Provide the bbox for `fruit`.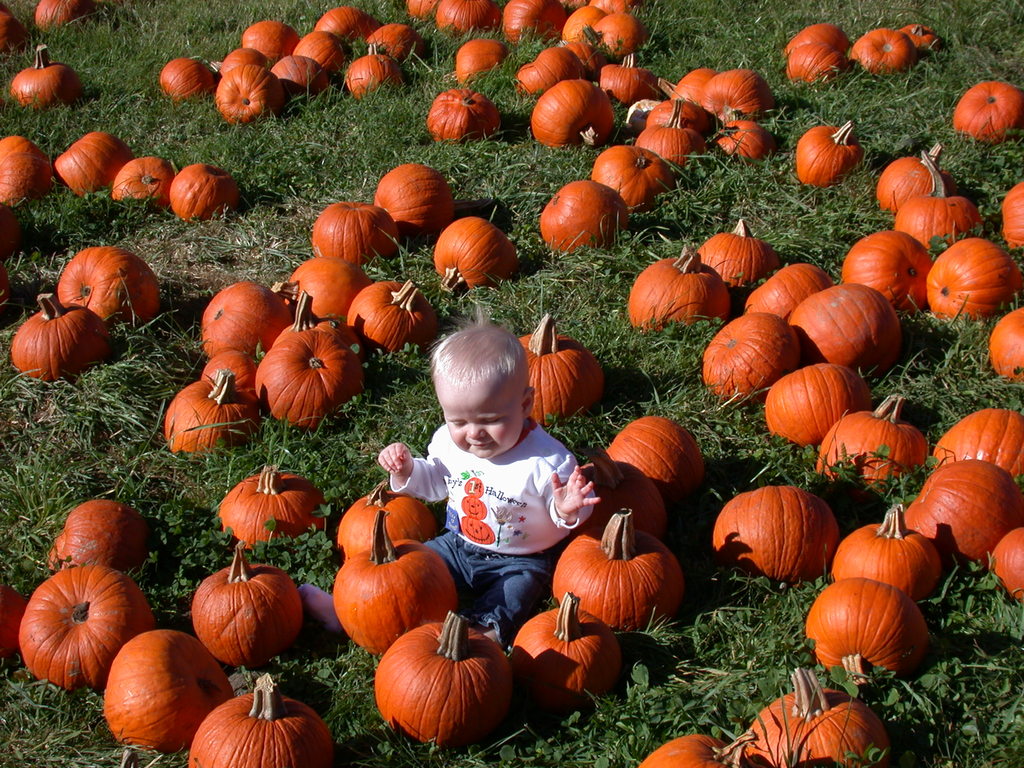
[110,158,173,212].
